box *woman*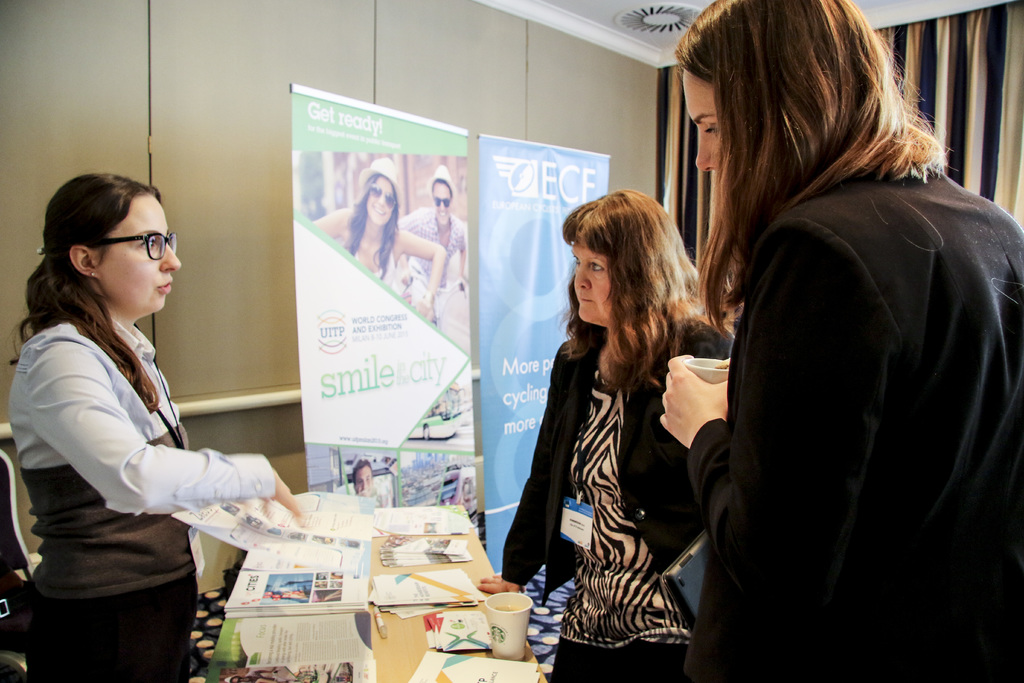
x1=308 y1=151 x2=445 y2=316
